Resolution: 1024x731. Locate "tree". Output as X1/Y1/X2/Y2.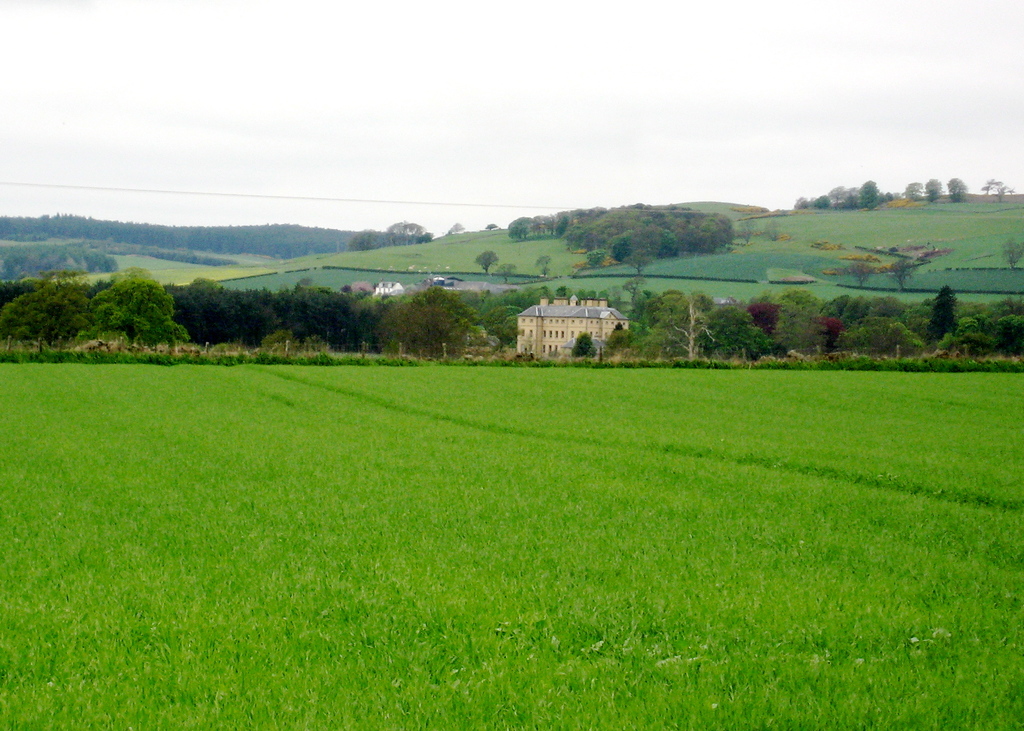
451/221/468/239.
